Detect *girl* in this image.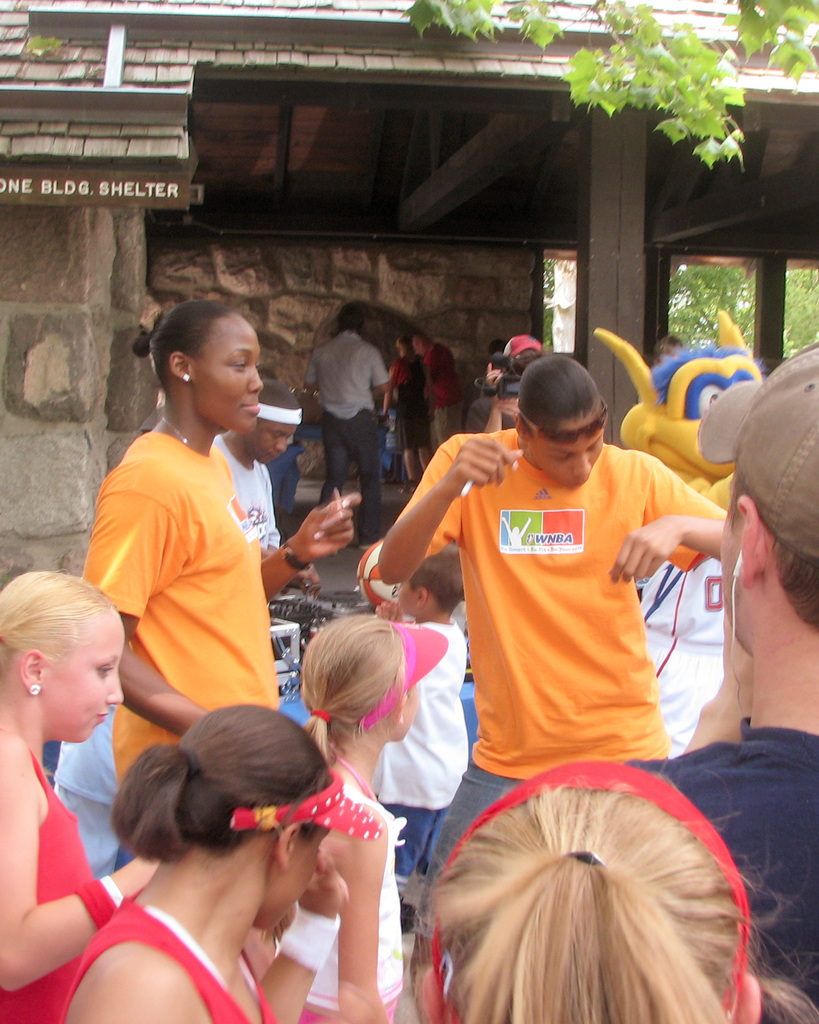
Detection: (271,613,408,1020).
